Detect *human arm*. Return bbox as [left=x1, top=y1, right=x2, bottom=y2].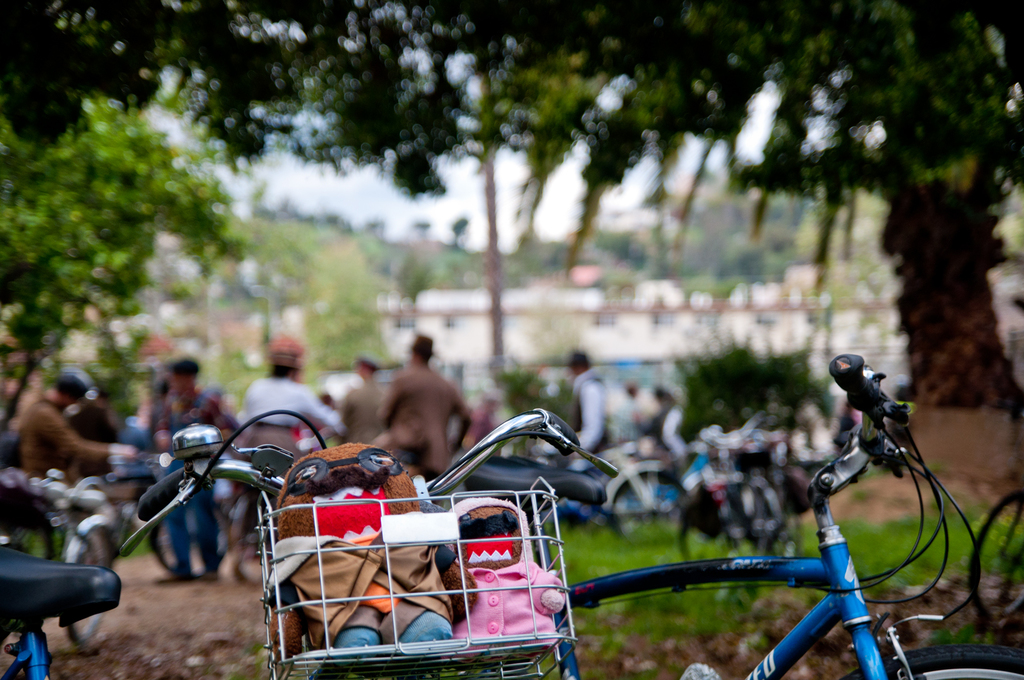
[left=441, top=378, right=478, bottom=458].
